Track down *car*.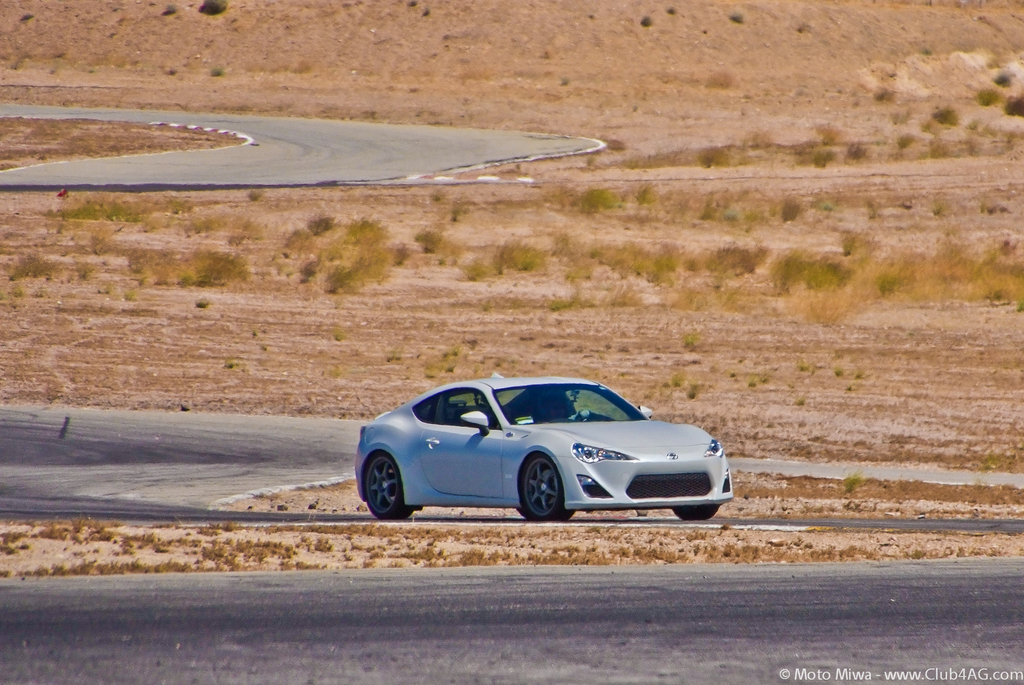
Tracked to x1=344, y1=370, x2=738, y2=525.
